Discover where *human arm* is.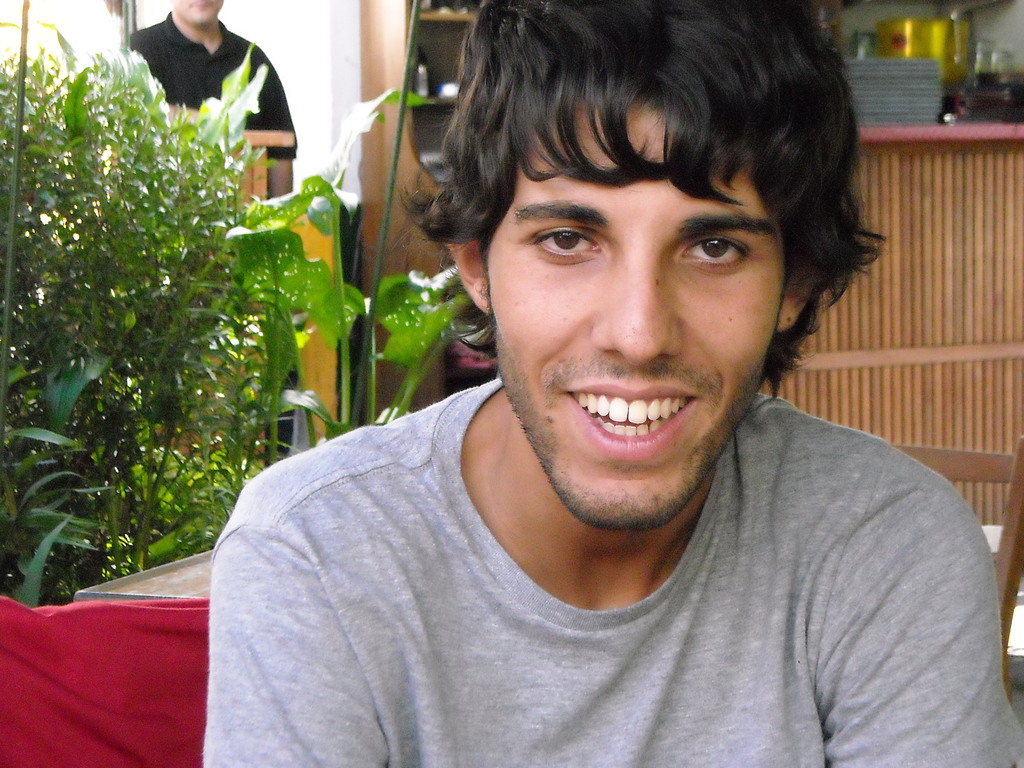
Discovered at <region>823, 533, 1019, 767</region>.
